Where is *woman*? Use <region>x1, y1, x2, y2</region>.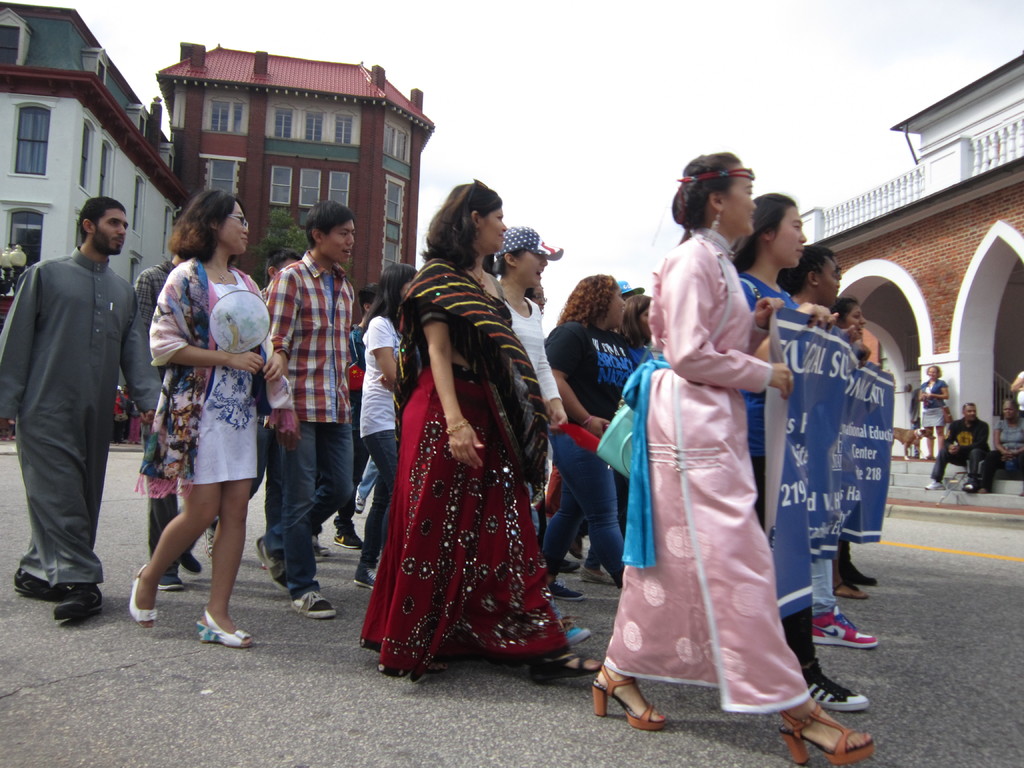
<region>781, 247, 865, 648</region>.
